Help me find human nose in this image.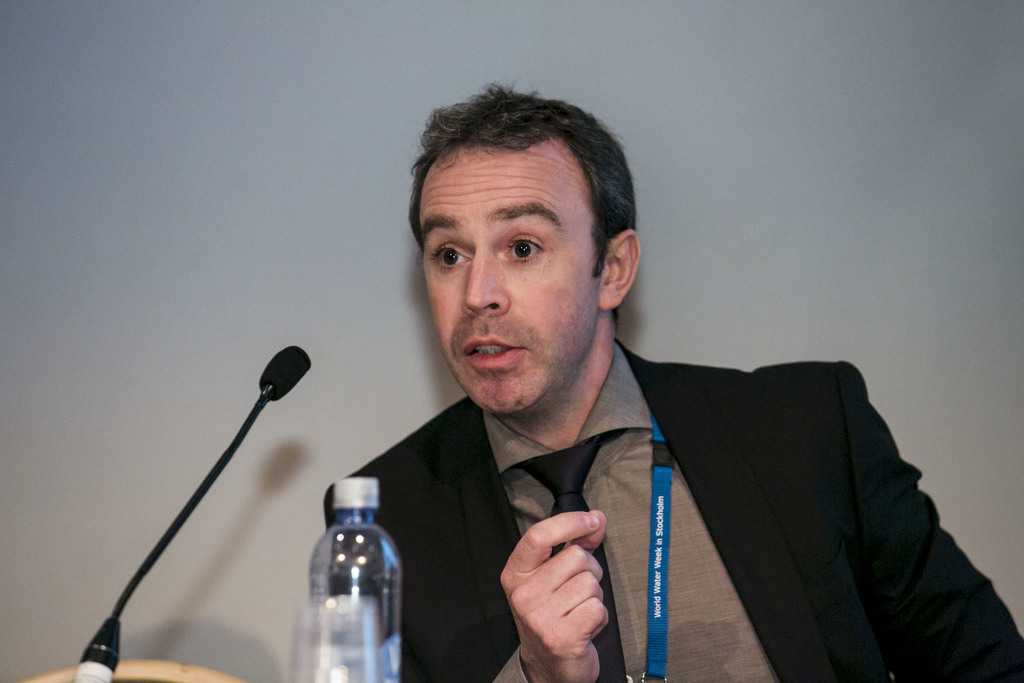
Found it: (461,238,515,316).
